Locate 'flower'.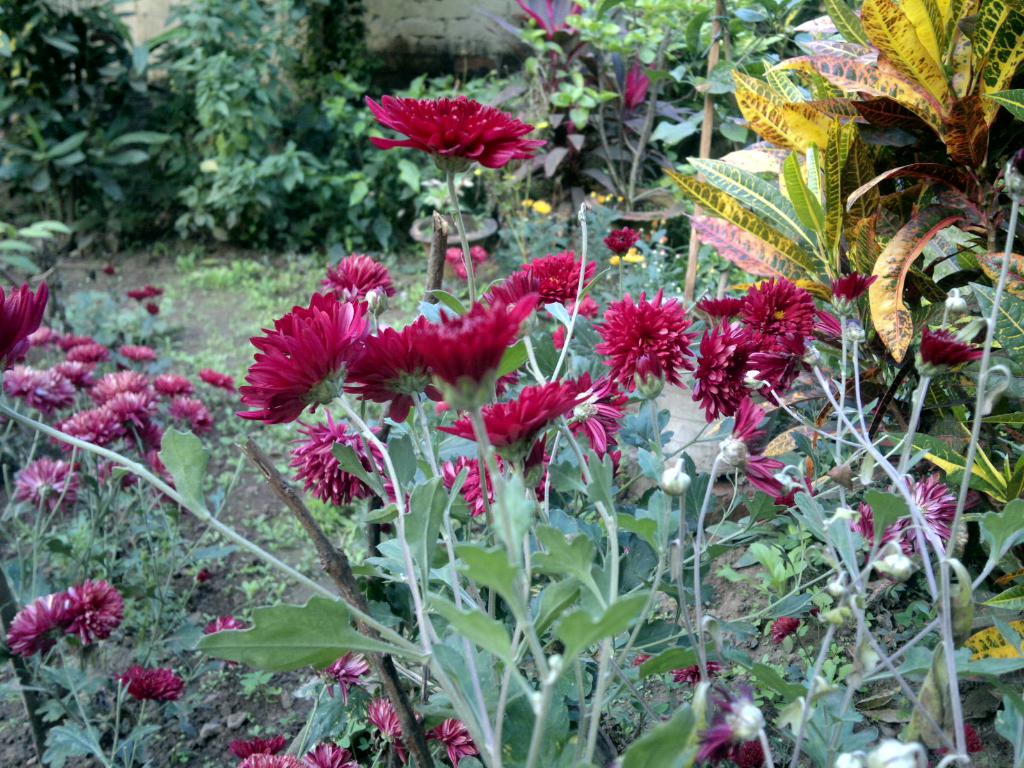
Bounding box: bbox=(743, 346, 801, 399).
